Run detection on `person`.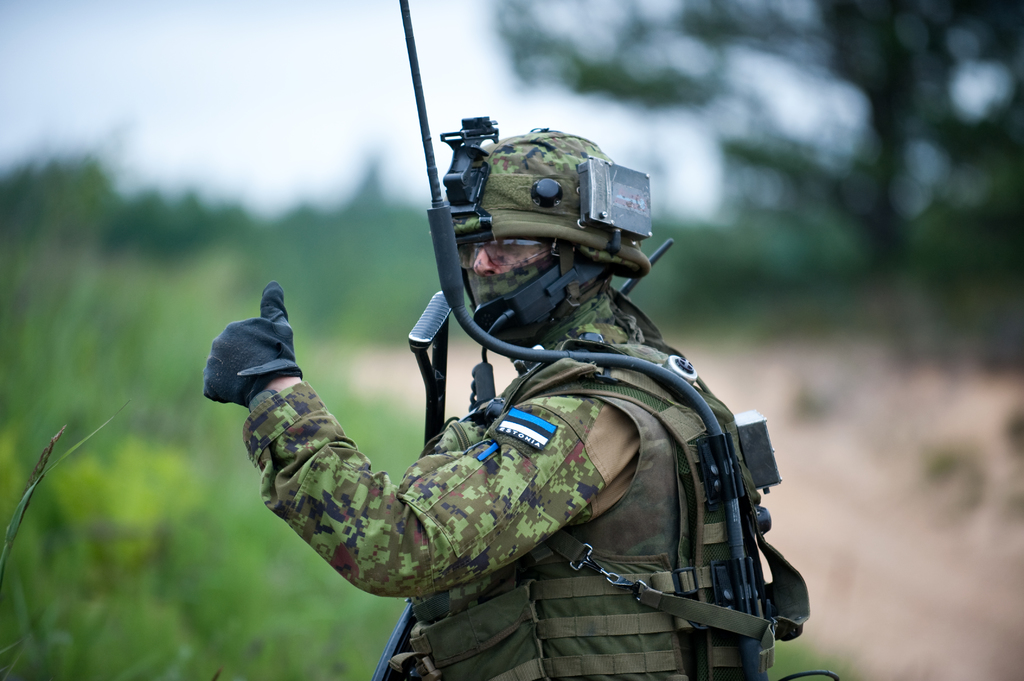
Result: rect(199, 125, 764, 680).
